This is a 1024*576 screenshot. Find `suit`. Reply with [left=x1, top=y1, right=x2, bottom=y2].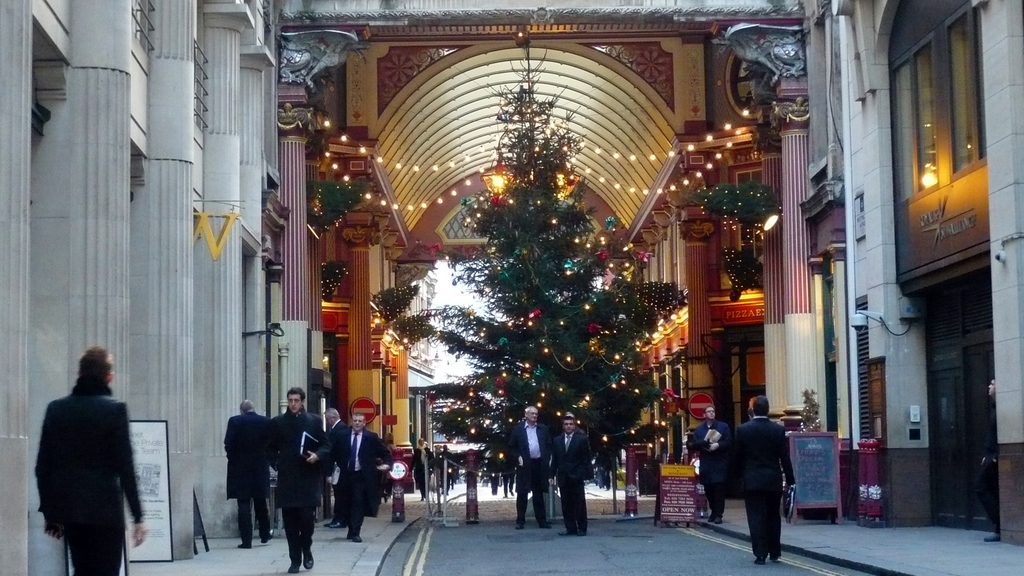
[left=505, top=422, right=557, bottom=515].
